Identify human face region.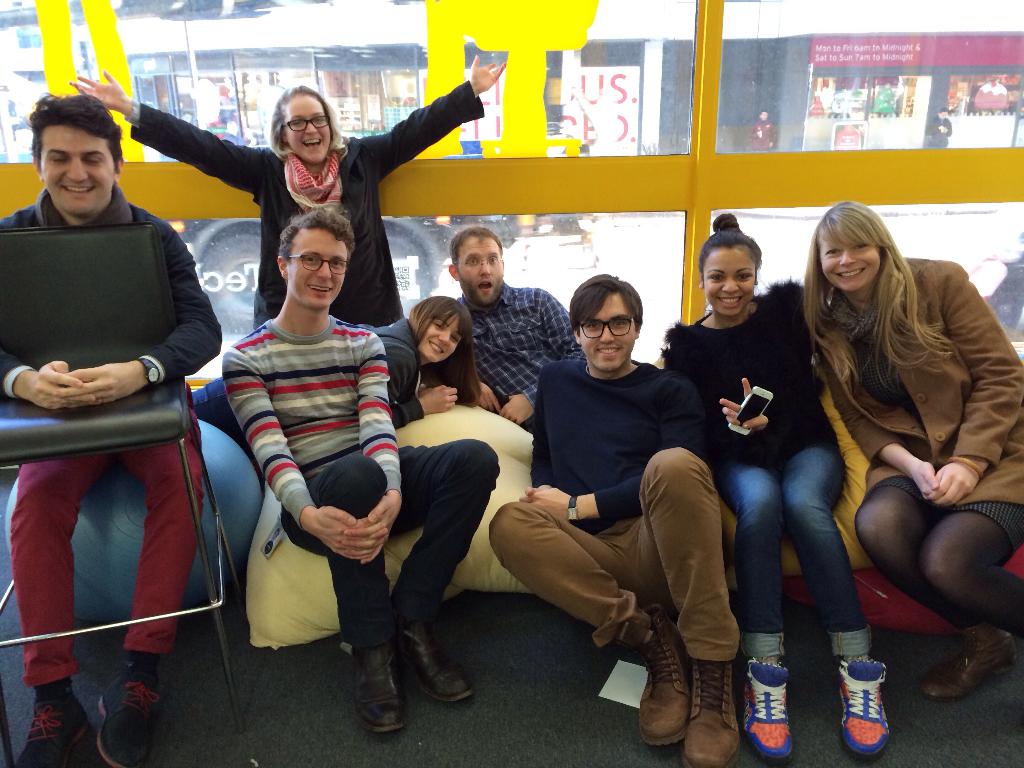
Region: Rect(285, 228, 351, 310).
